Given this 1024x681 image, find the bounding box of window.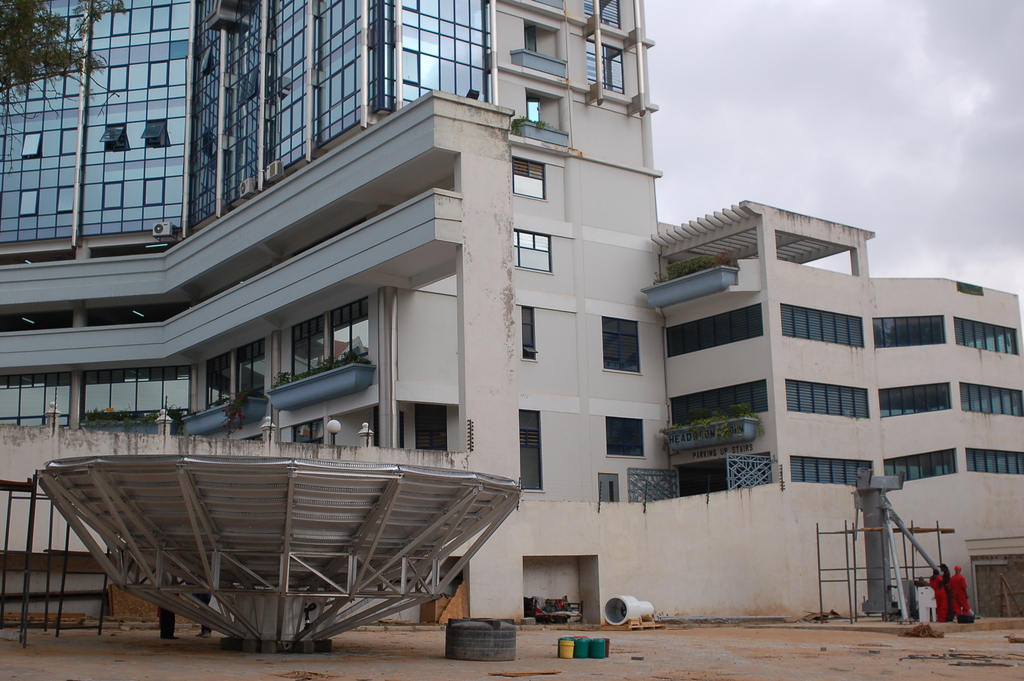
[951, 316, 1018, 354].
